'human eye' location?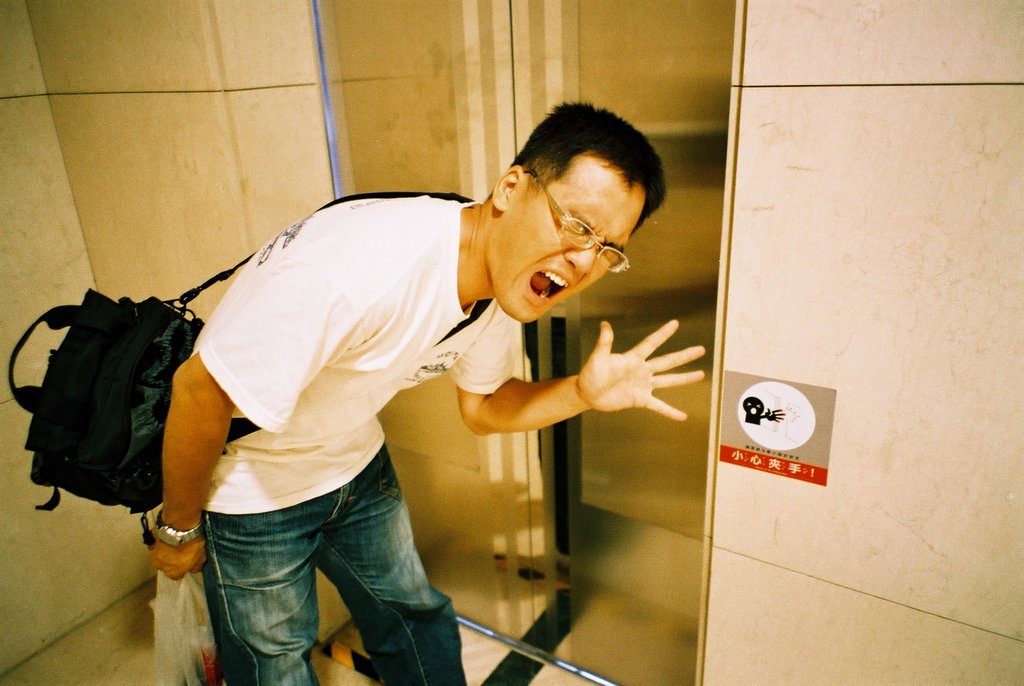
box(598, 249, 614, 265)
